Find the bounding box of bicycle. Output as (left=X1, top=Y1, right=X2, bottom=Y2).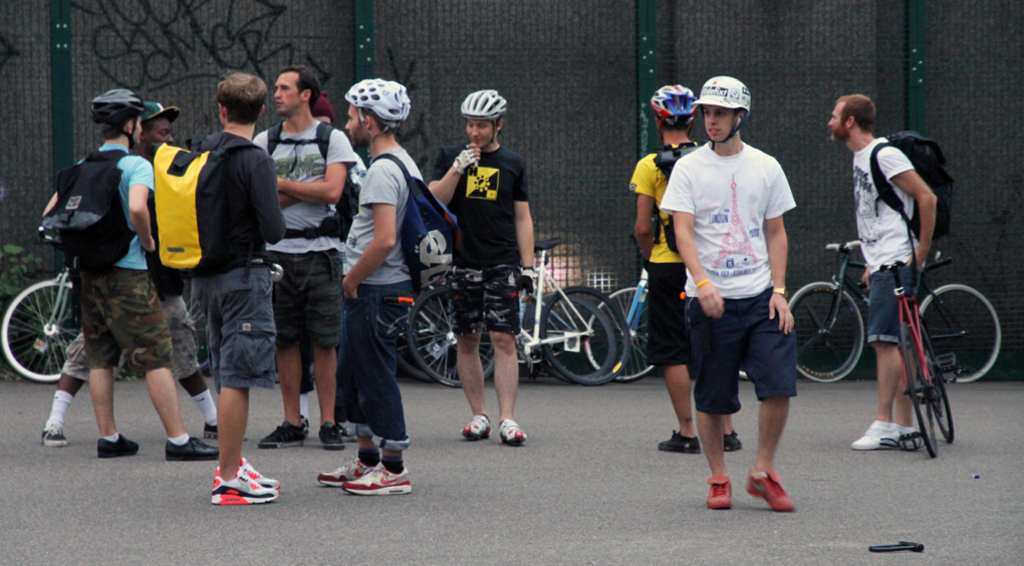
(left=883, top=257, right=954, bottom=466).
